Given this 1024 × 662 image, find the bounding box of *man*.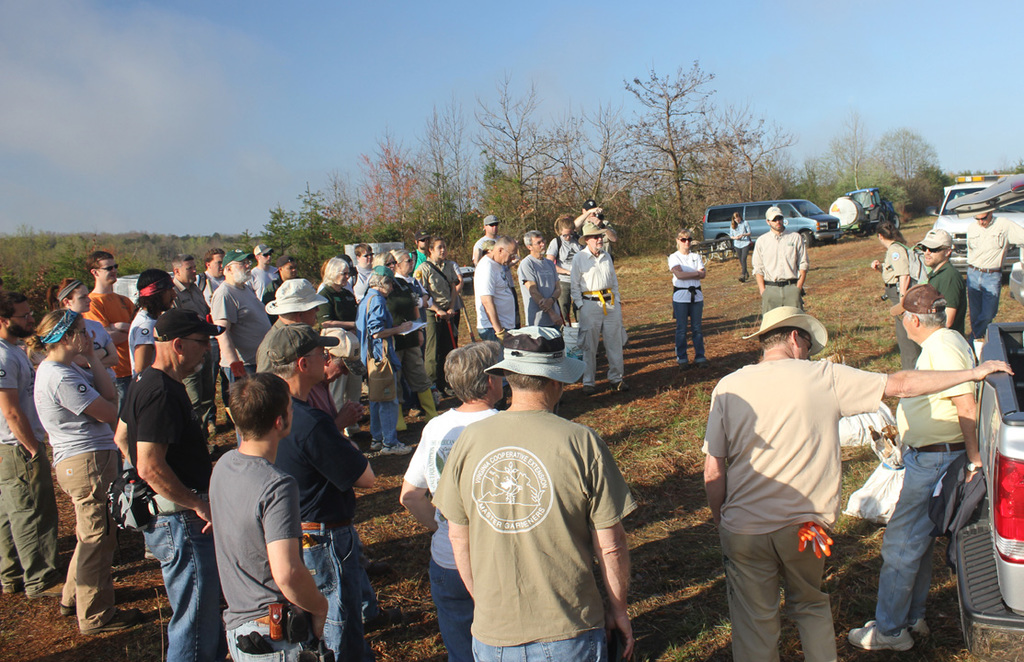
detection(699, 305, 1016, 661).
